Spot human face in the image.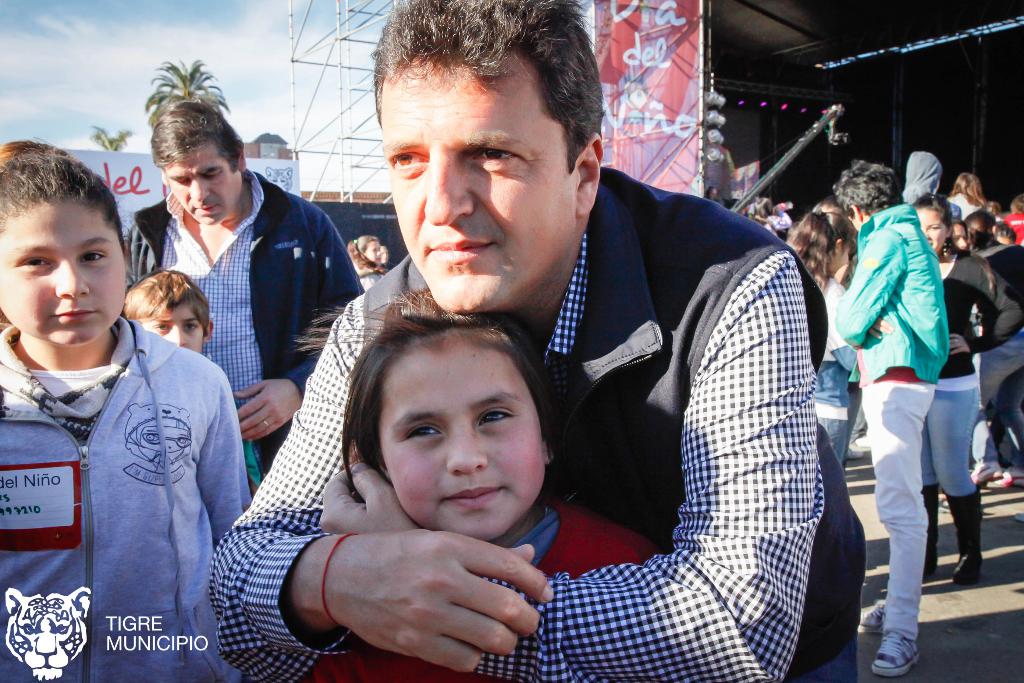
human face found at left=377, top=329, right=546, bottom=541.
